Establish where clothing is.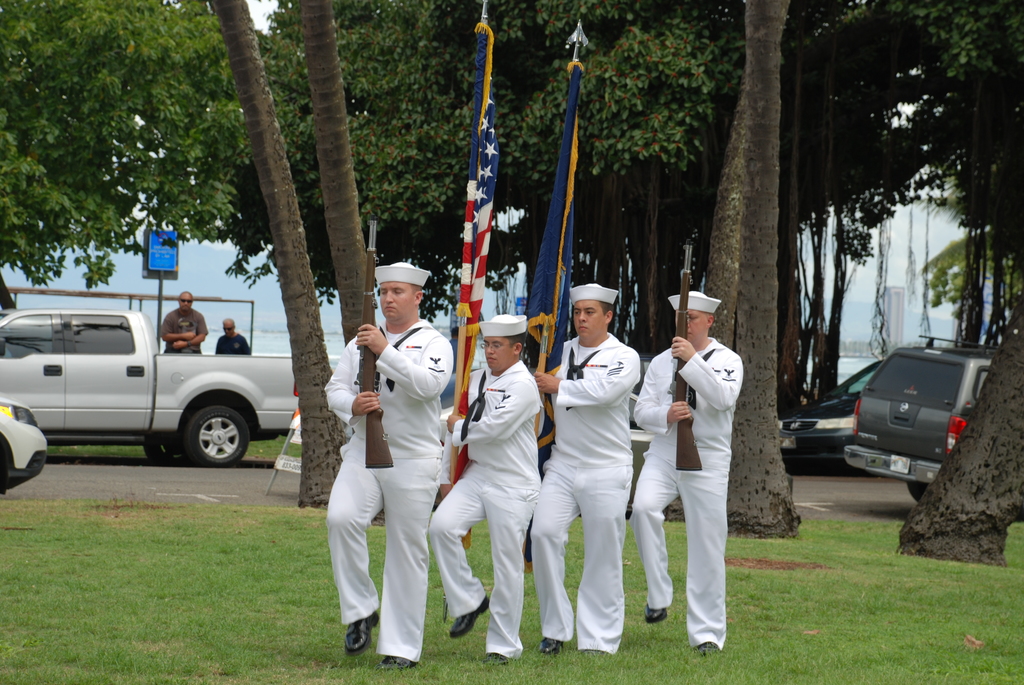
Established at pyautogui.locateOnScreen(545, 317, 646, 618).
